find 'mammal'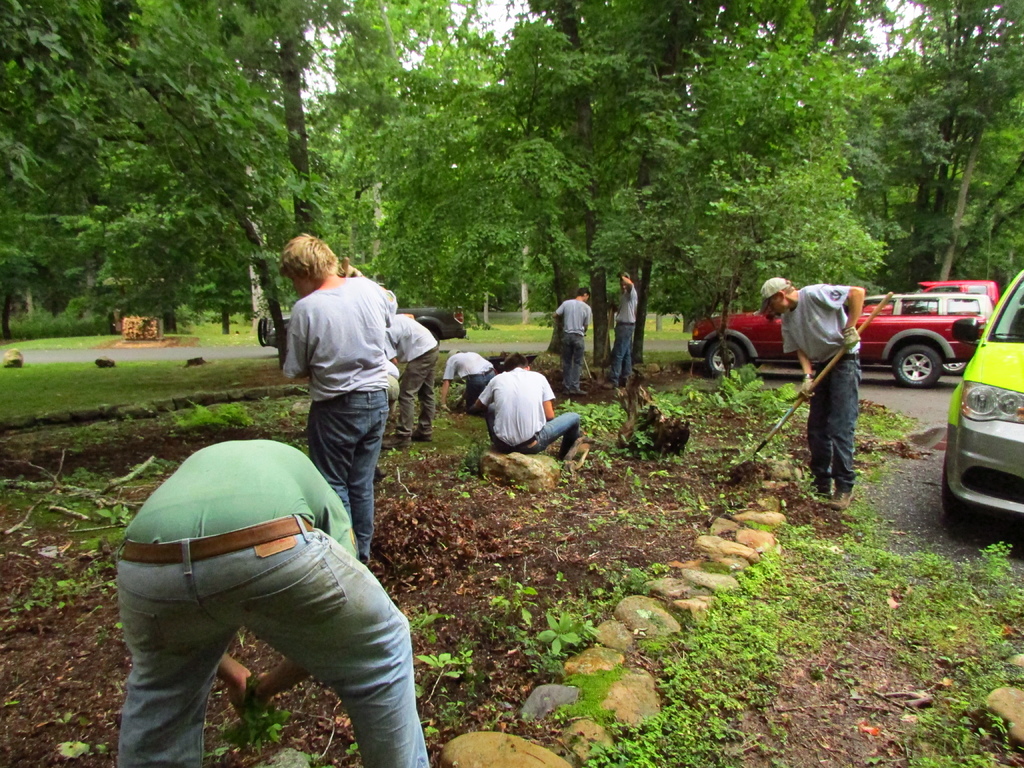
x1=101, y1=406, x2=422, y2=748
